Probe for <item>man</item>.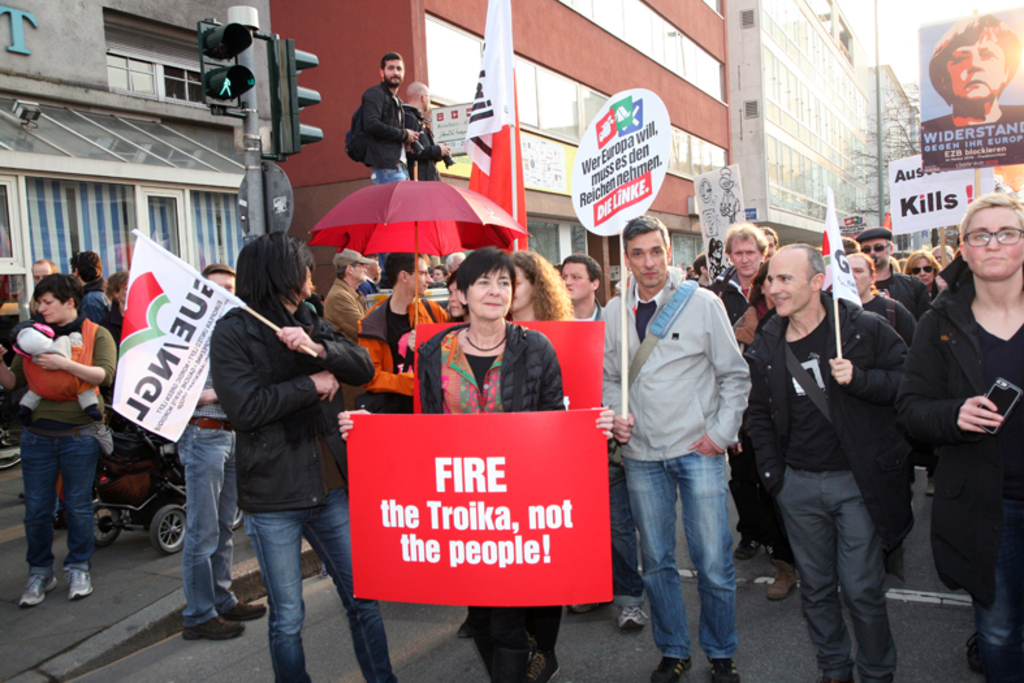
Probe result: box=[403, 79, 448, 178].
